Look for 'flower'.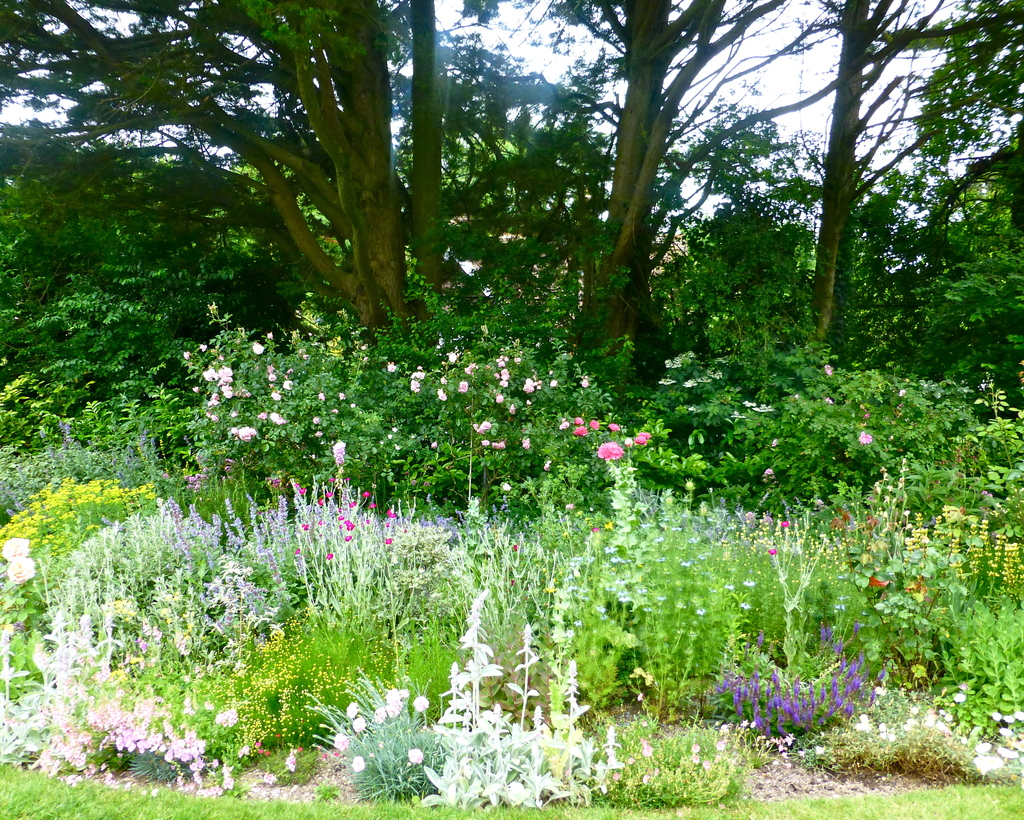
Found: 897, 388, 908, 399.
